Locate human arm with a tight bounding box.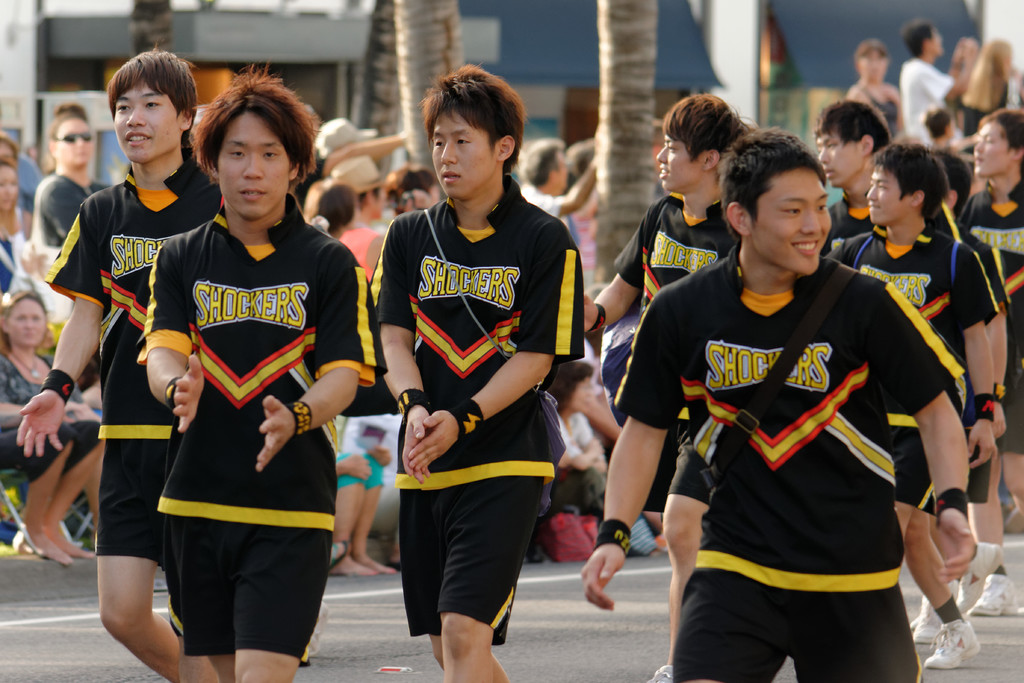
box(577, 283, 684, 612).
